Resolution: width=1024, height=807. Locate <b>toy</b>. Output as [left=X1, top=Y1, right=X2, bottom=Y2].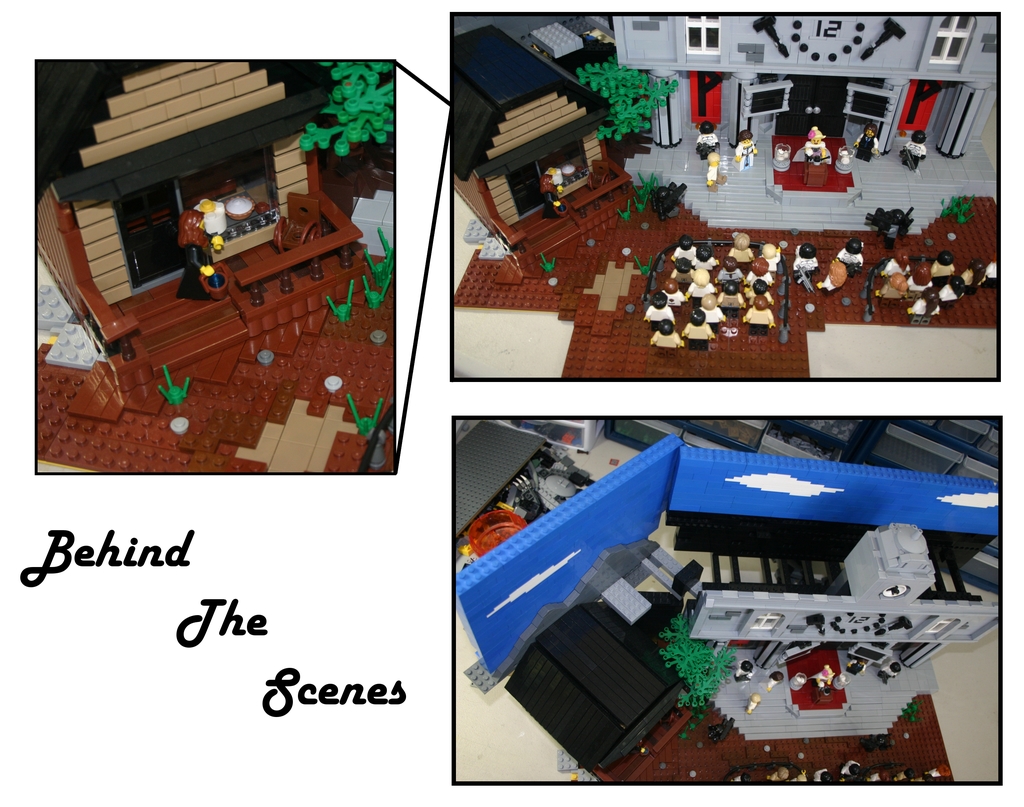
[left=961, top=259, right=988, bottom=289].
